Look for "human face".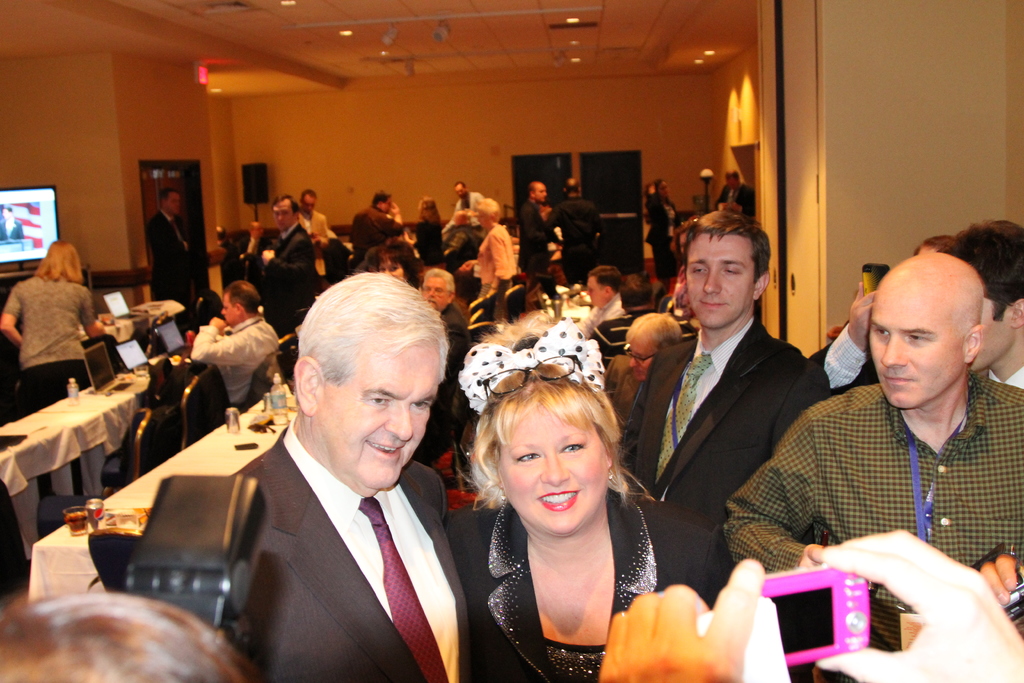
Found: 456/186/467/198.
